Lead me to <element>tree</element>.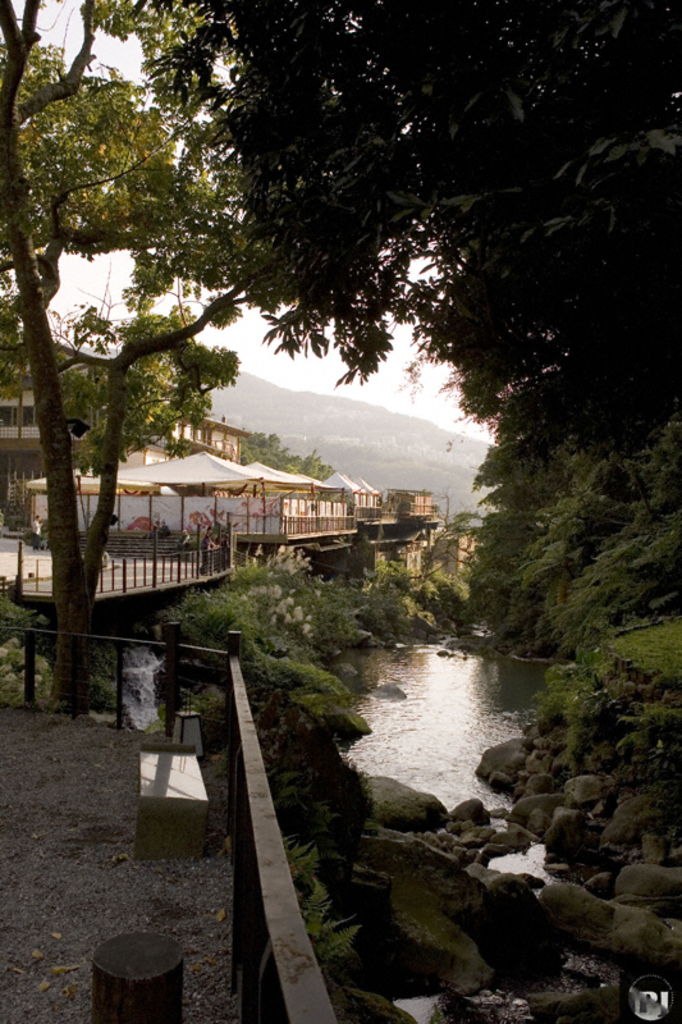
Lead to (x1=0, y1=0, x2=276, y2=714).
